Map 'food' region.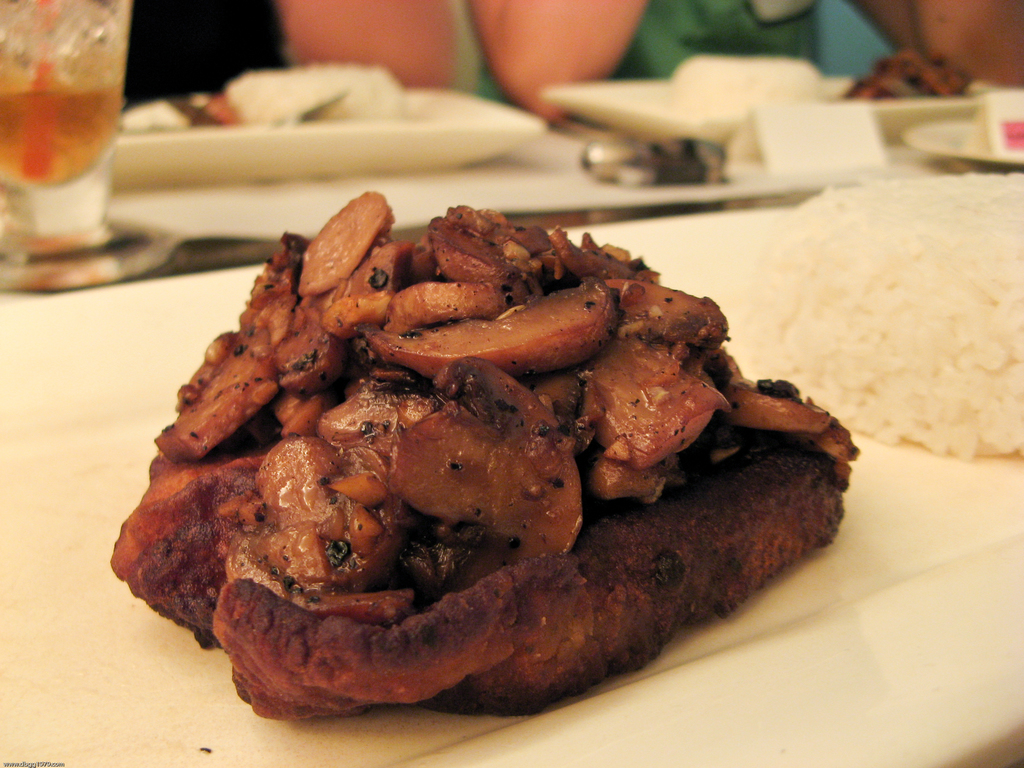
Mapped to [x1=125, y1=58, x2=410, y2=124].
